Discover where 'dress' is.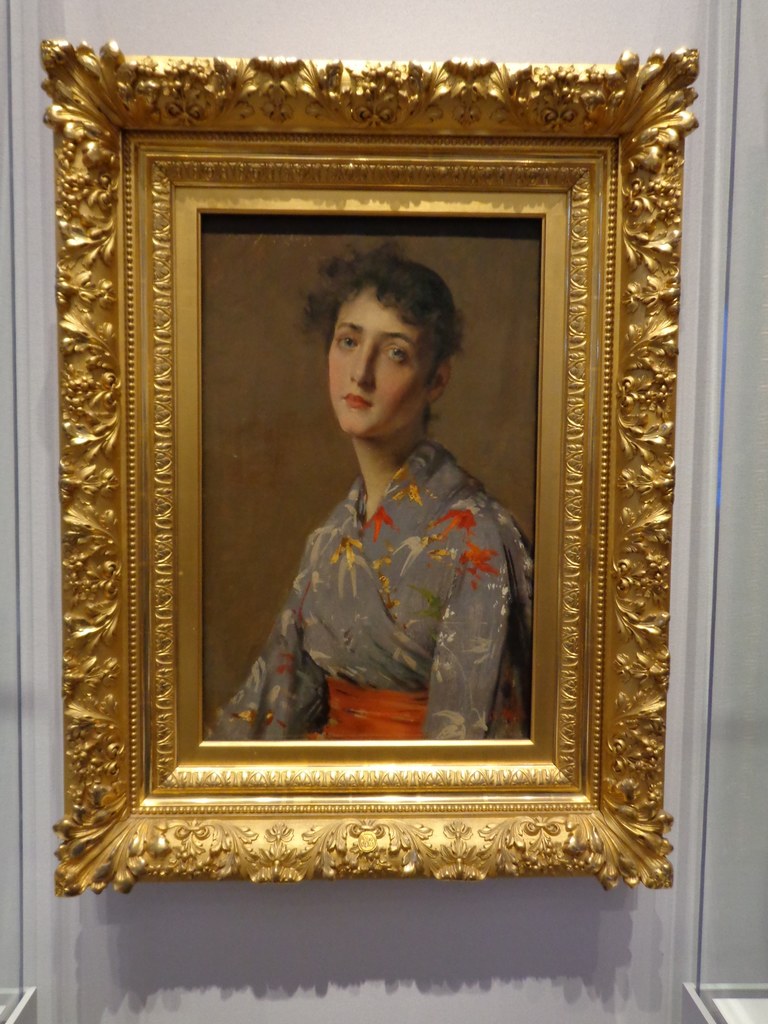
Discovered at bbox=(200, 442, 531, 746).
